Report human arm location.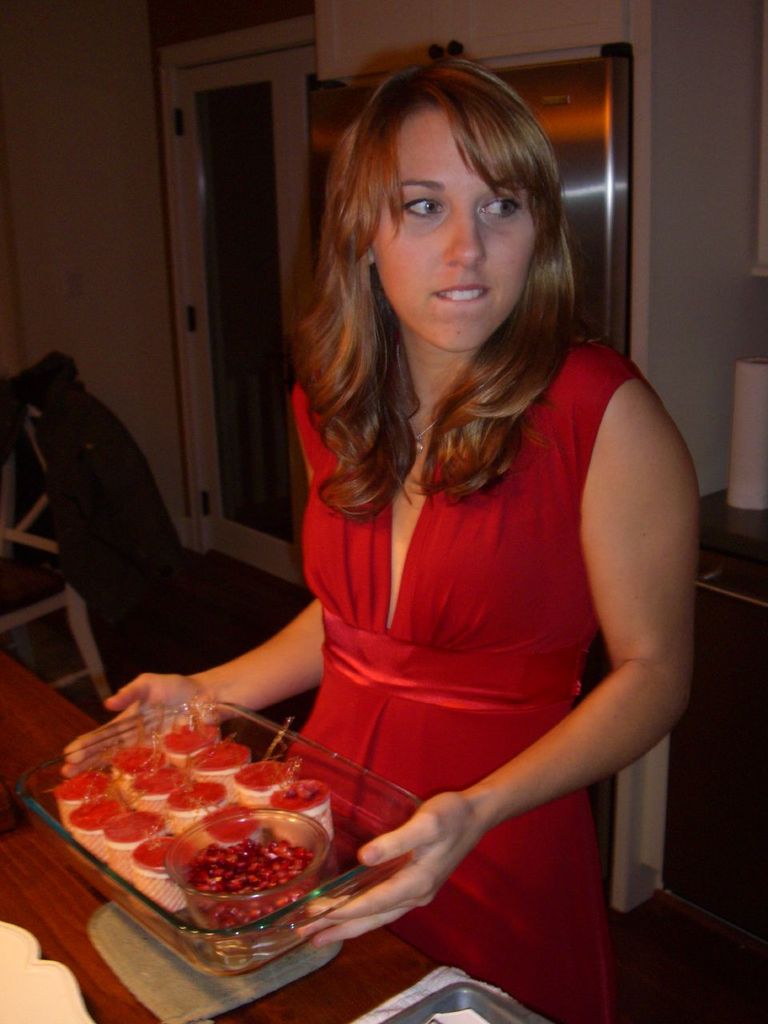
Report: [54,543,350,730].
